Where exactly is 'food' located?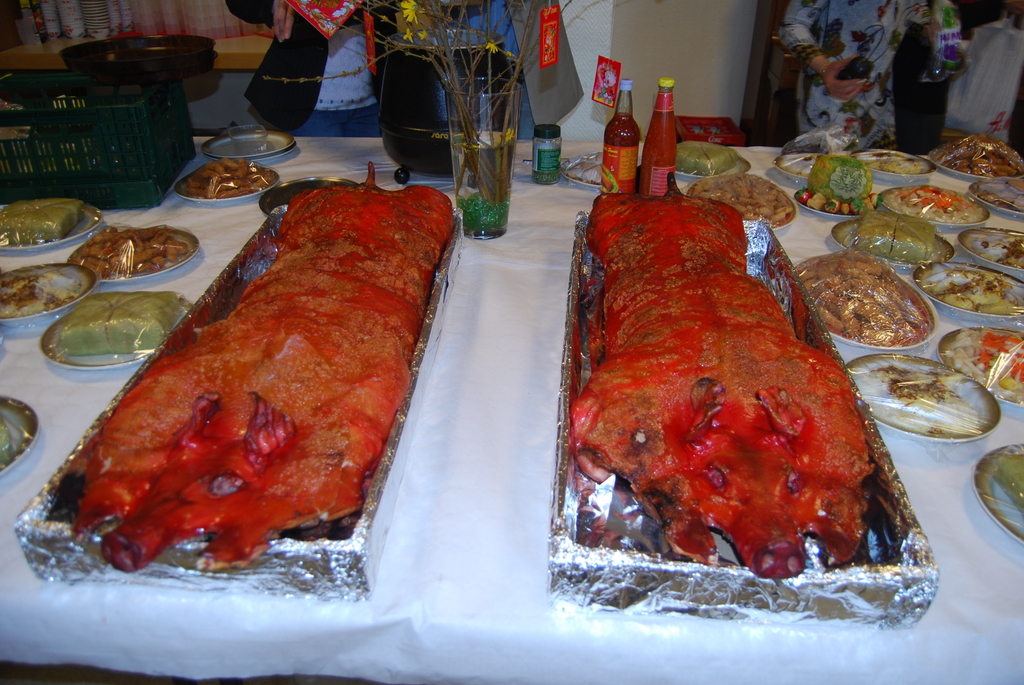
Its bounding box is box=[571, 204, 899, 595].
